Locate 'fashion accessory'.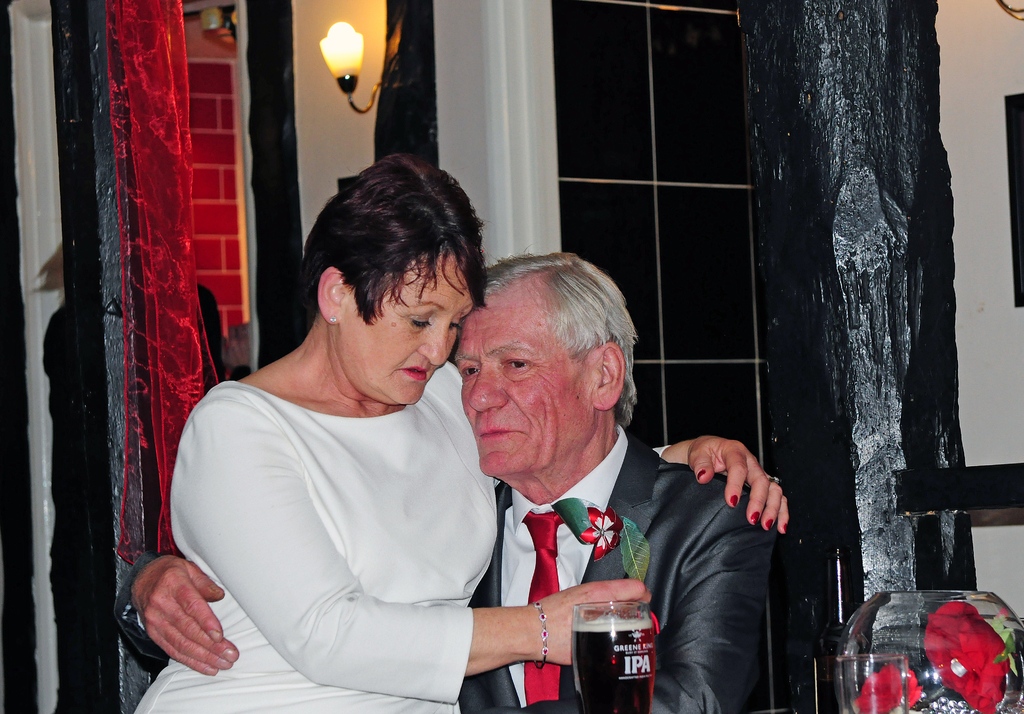
Bounding box: crop(533, 600, 550, 672).
